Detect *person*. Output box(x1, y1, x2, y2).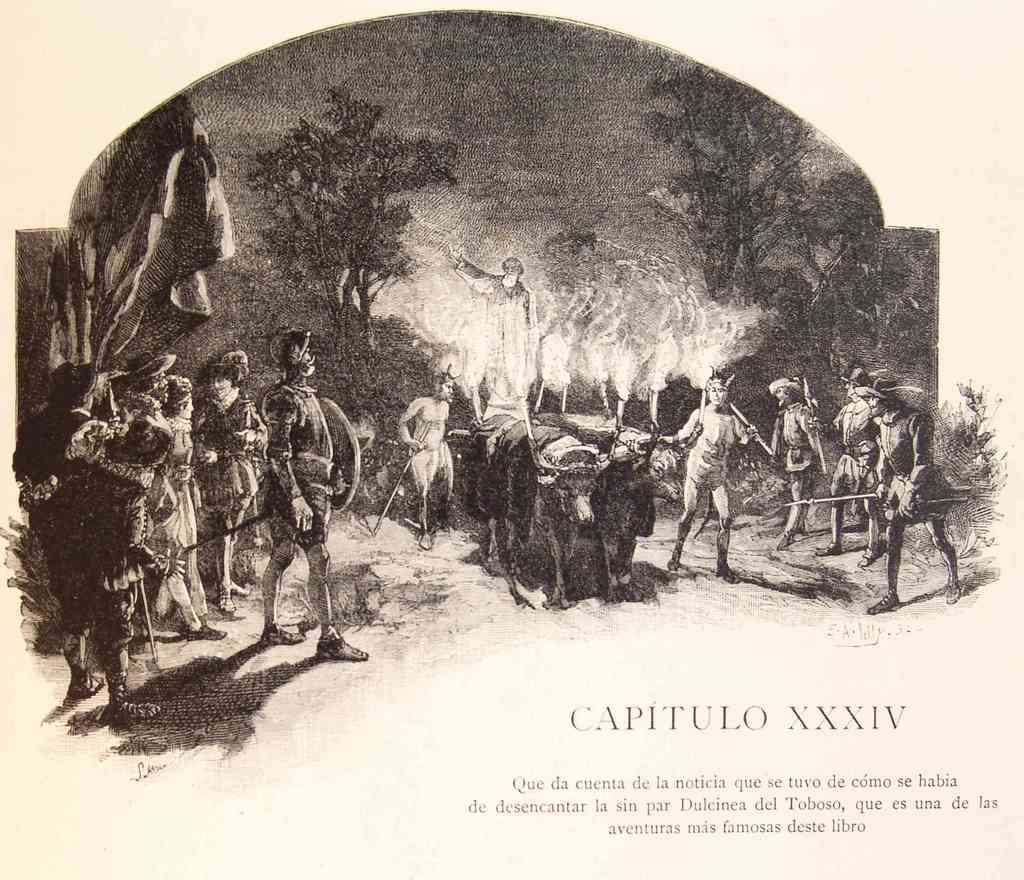
box(815, 366, 886, 564).
